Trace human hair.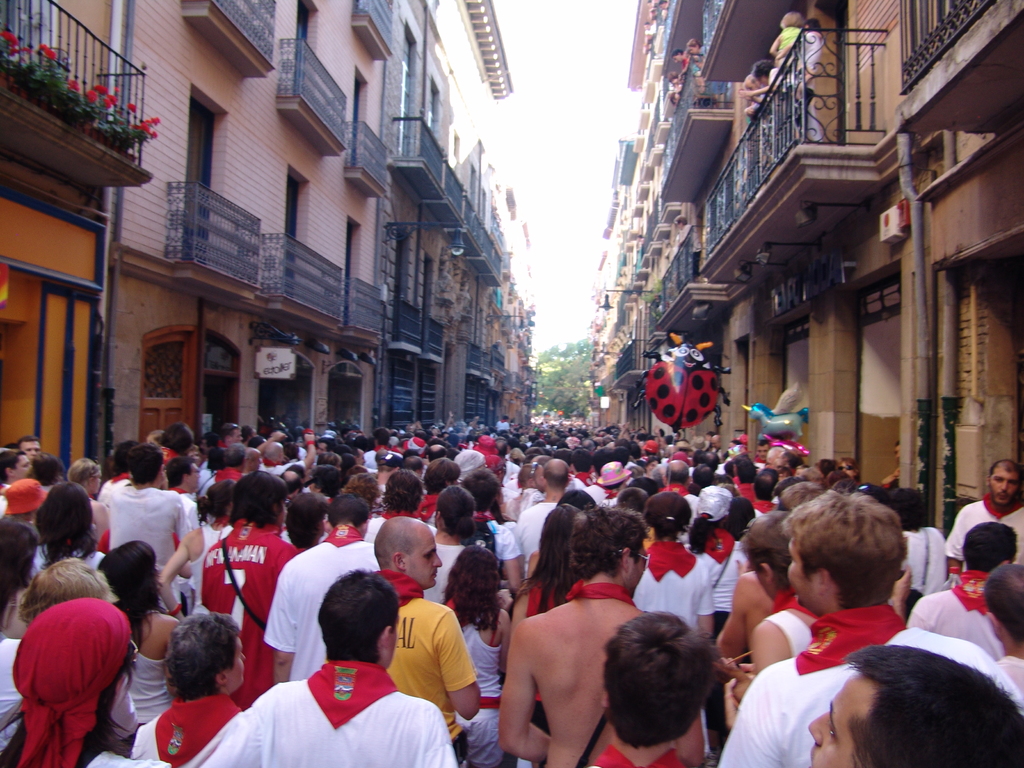
Traced to [0, 447, 24, 483].
